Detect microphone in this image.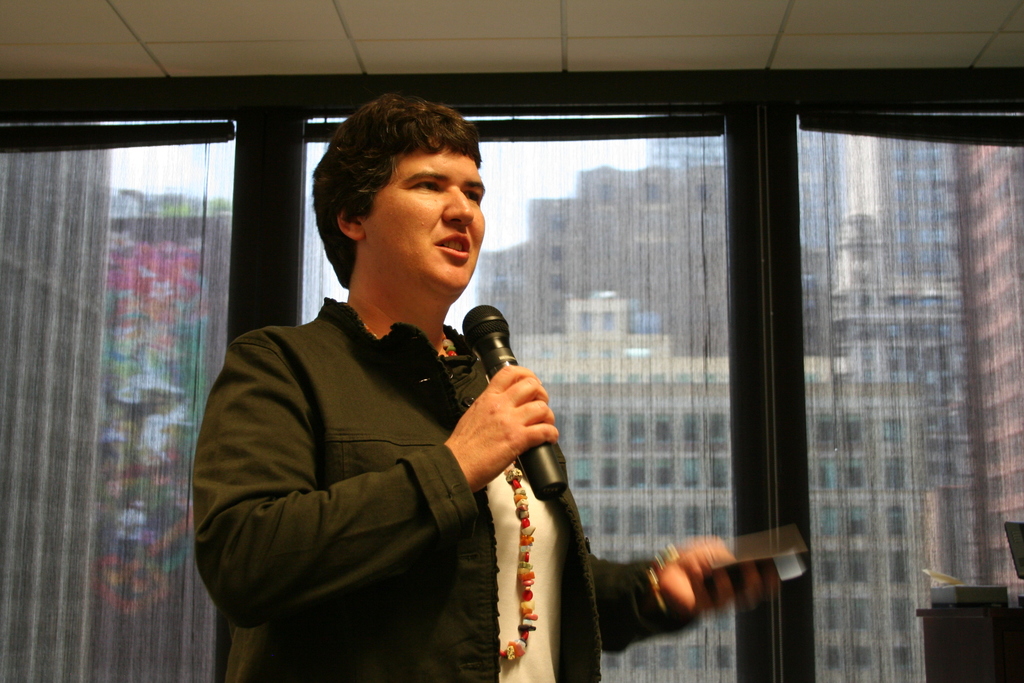
Detection: left=464, top=307, right=569, bottom=498.
